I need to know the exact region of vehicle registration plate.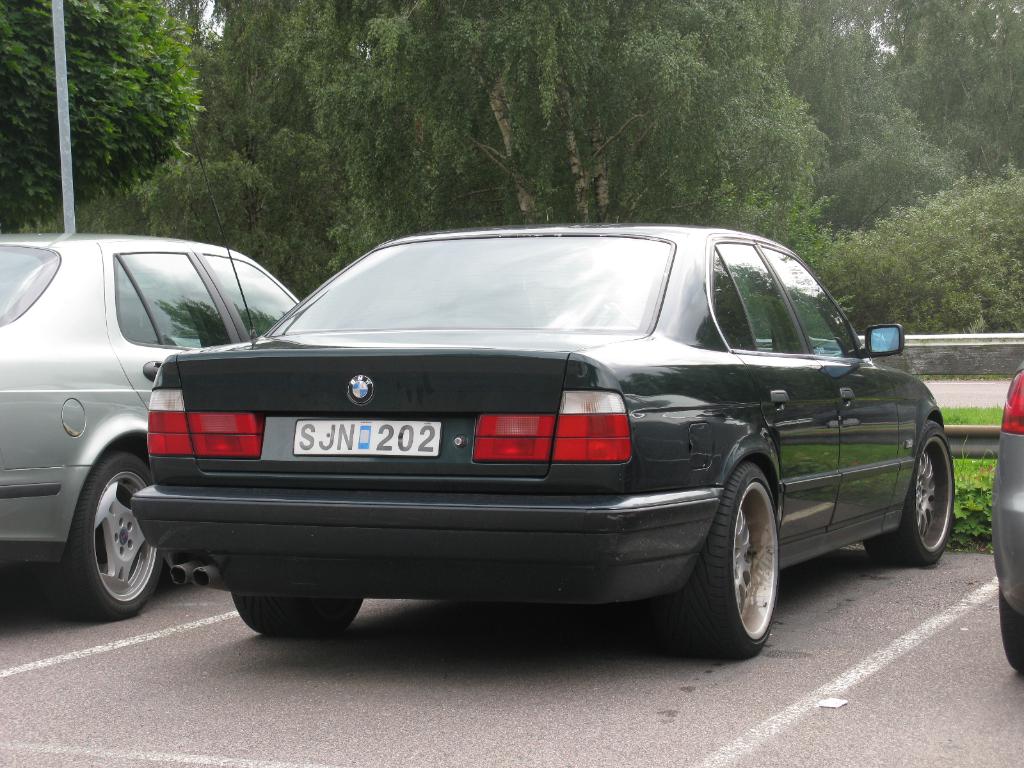
Region: bbox(310, 424, 431, 475).
